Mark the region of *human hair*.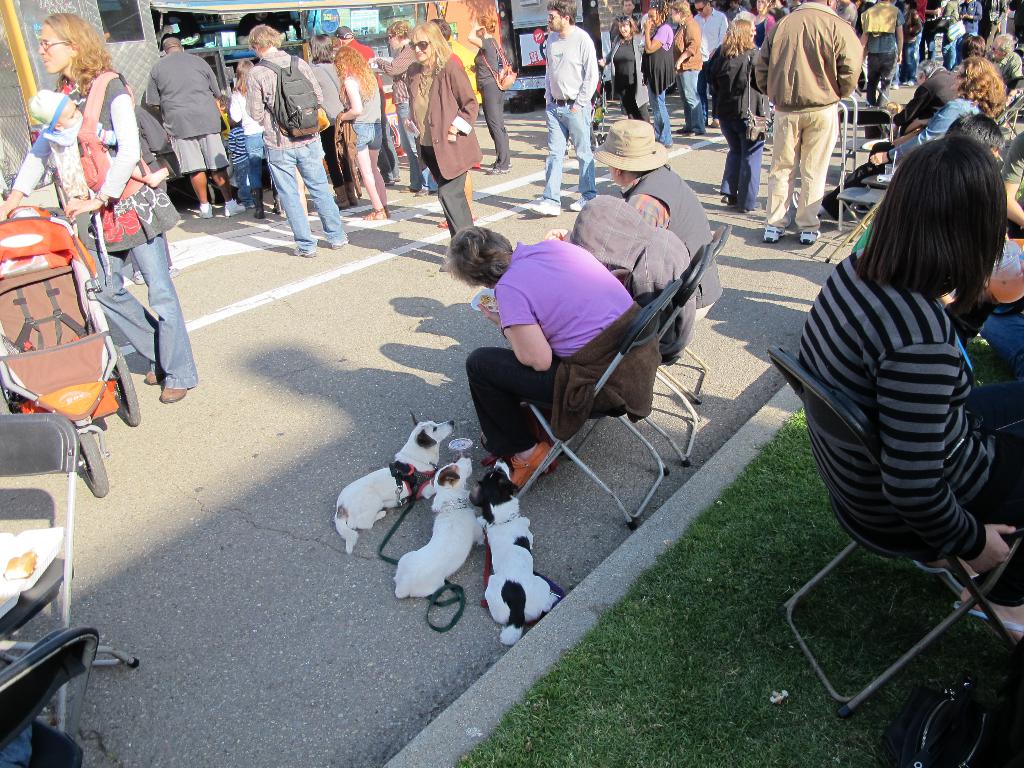
Region: 233, 60, 254, 99.
